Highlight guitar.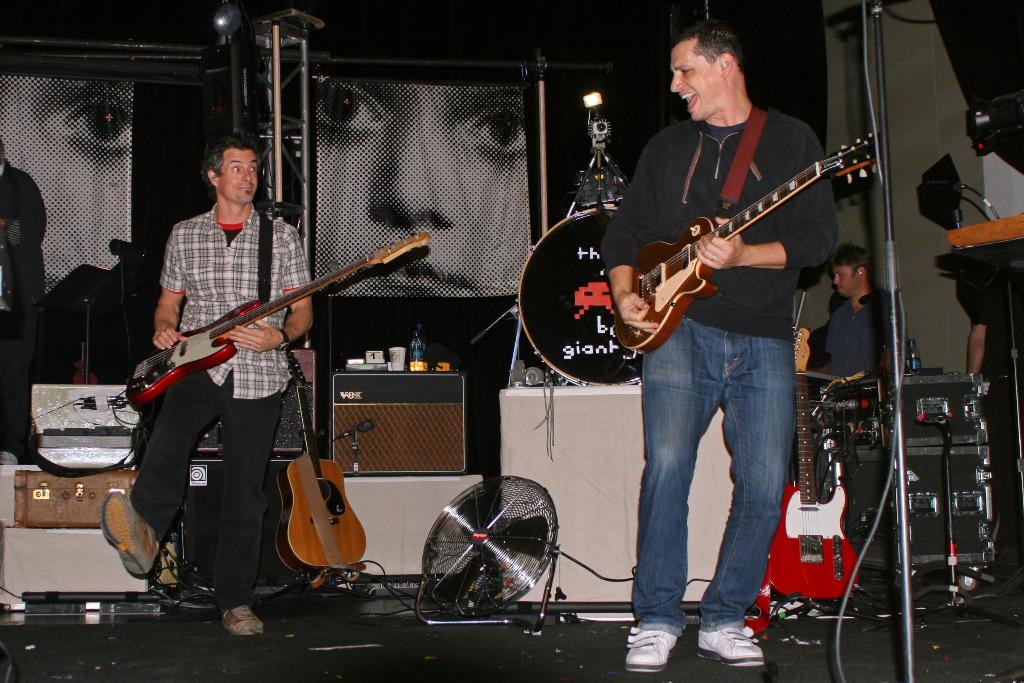
Highlighted region: 765, 320, 860, 604.
